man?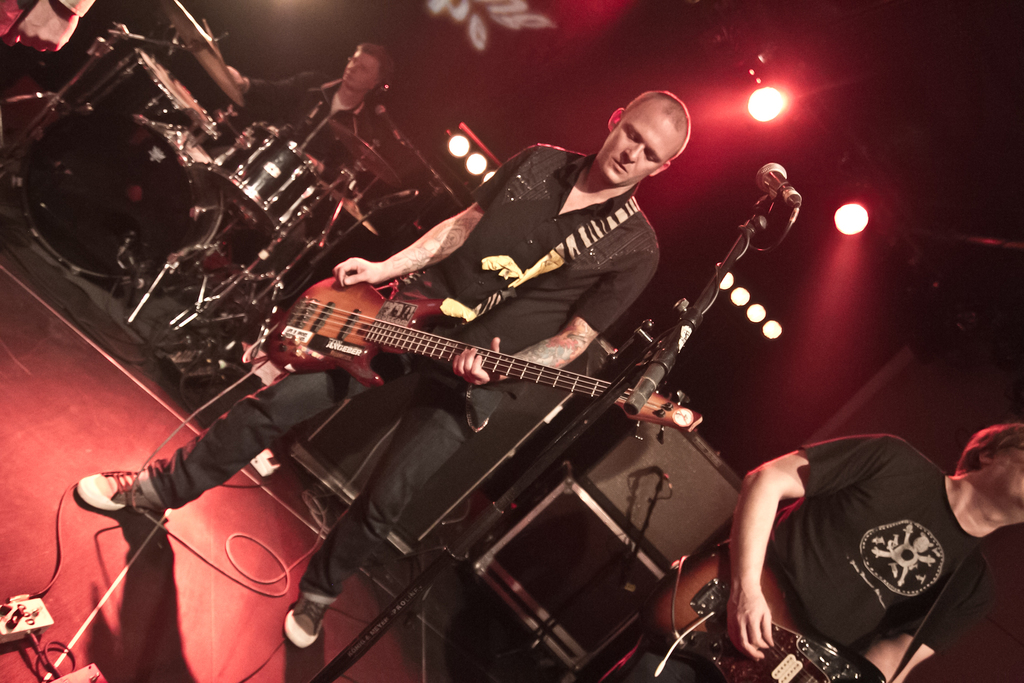
(left=706, top=392, right=995, bottom=680)
